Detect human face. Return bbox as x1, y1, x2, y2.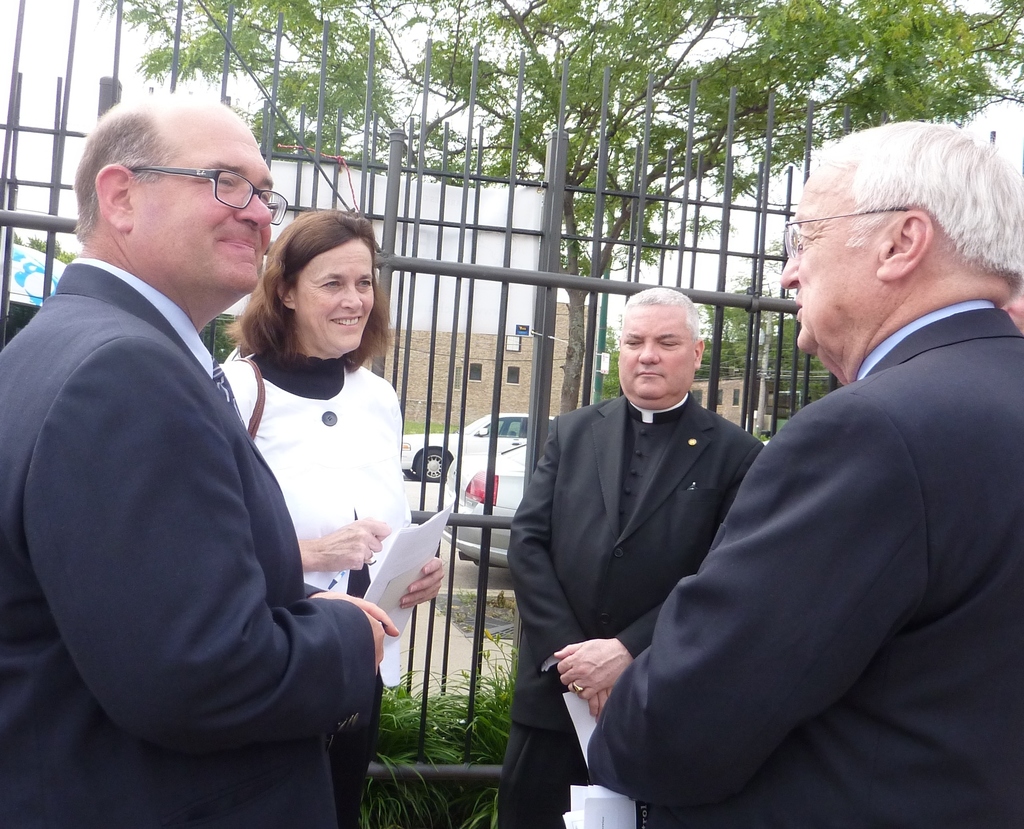
138, 97, 264, 310.
